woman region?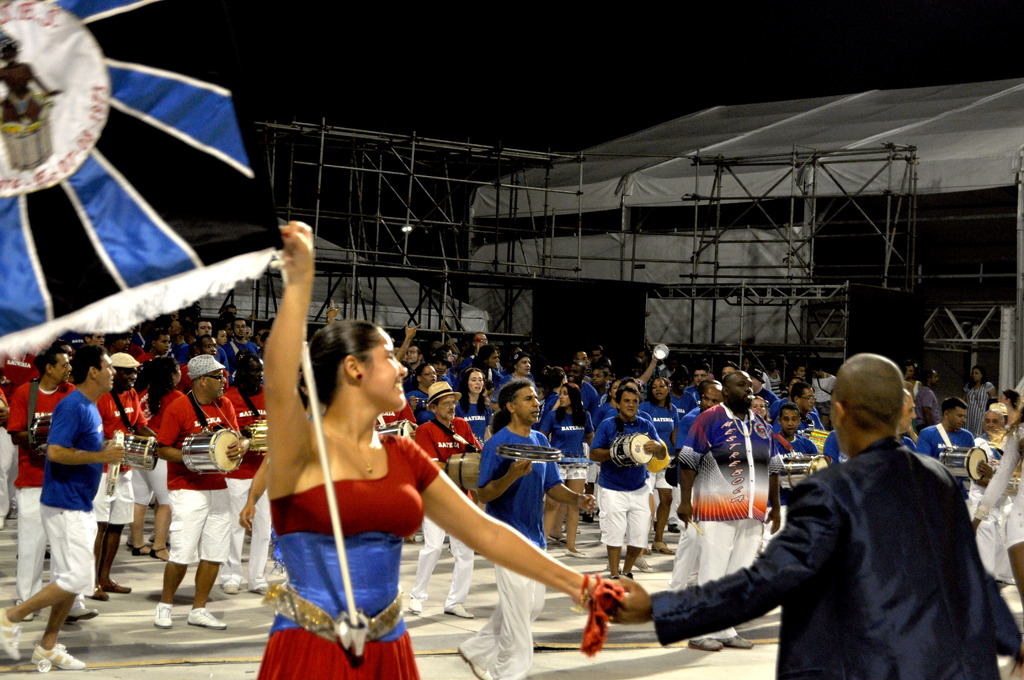
select_region(129, 353, 186, 551)
